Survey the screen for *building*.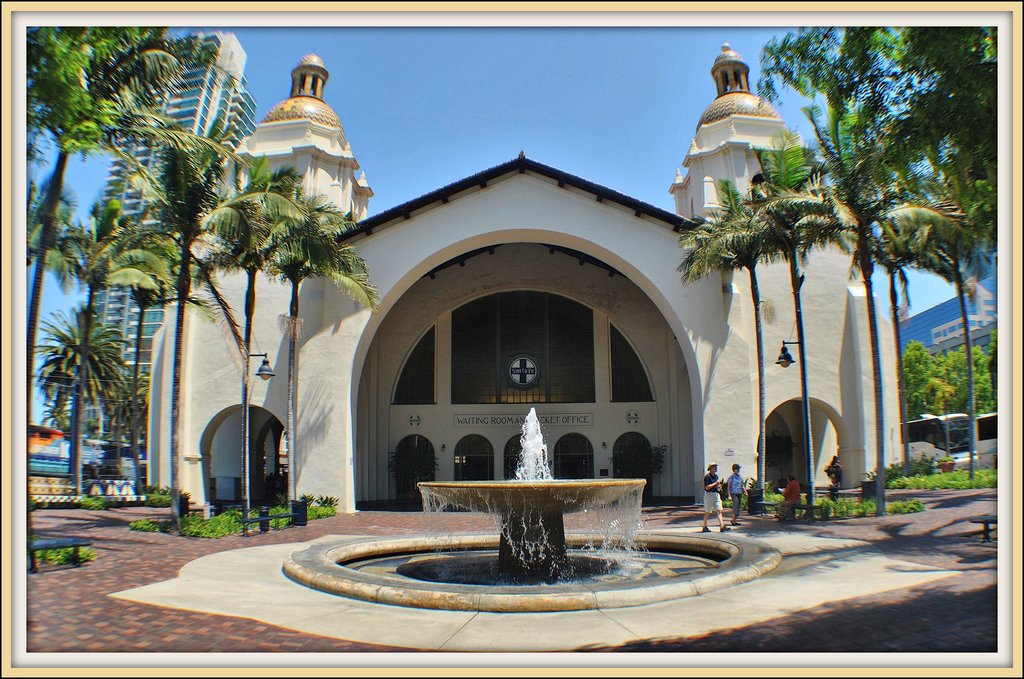
Survey found: x1=29 y1=427 x2=68 y2=456.
